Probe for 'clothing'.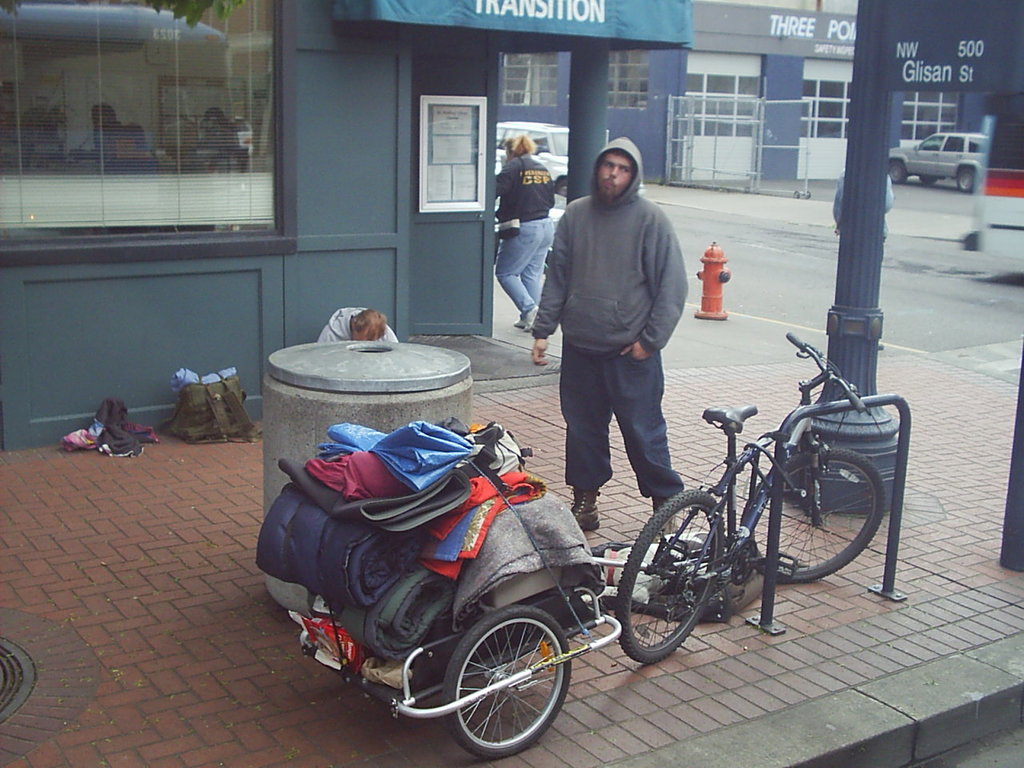
Probe result: region(830, 170, 894, 245).
